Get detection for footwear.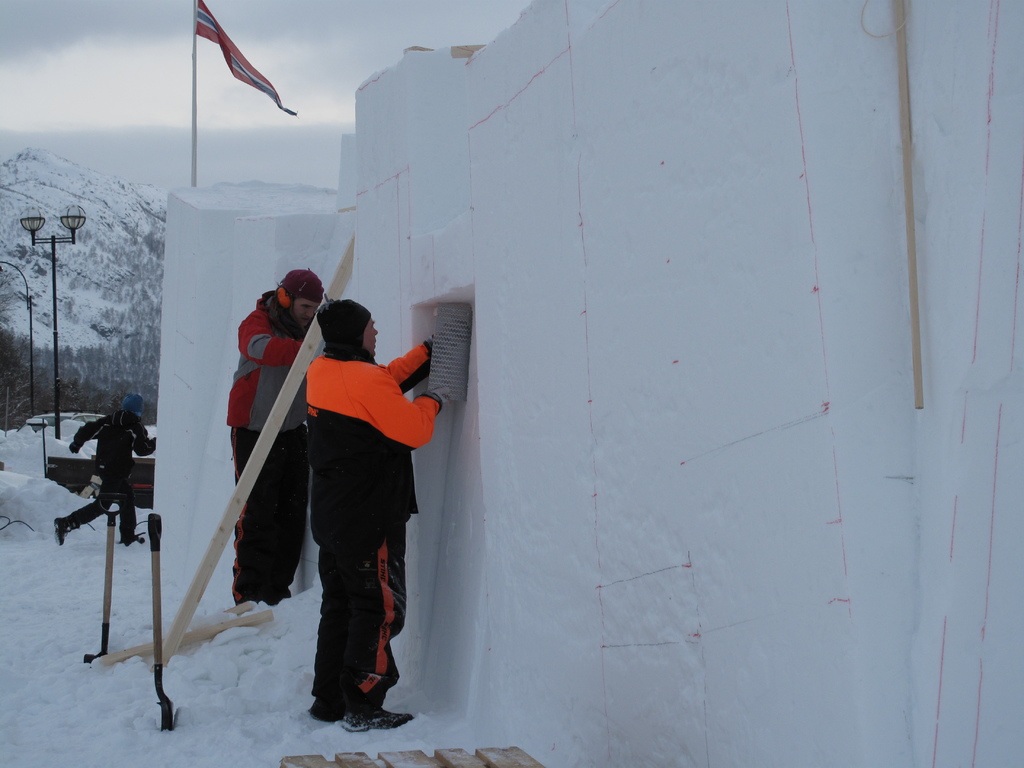
Detection: 123:535:145:547.
